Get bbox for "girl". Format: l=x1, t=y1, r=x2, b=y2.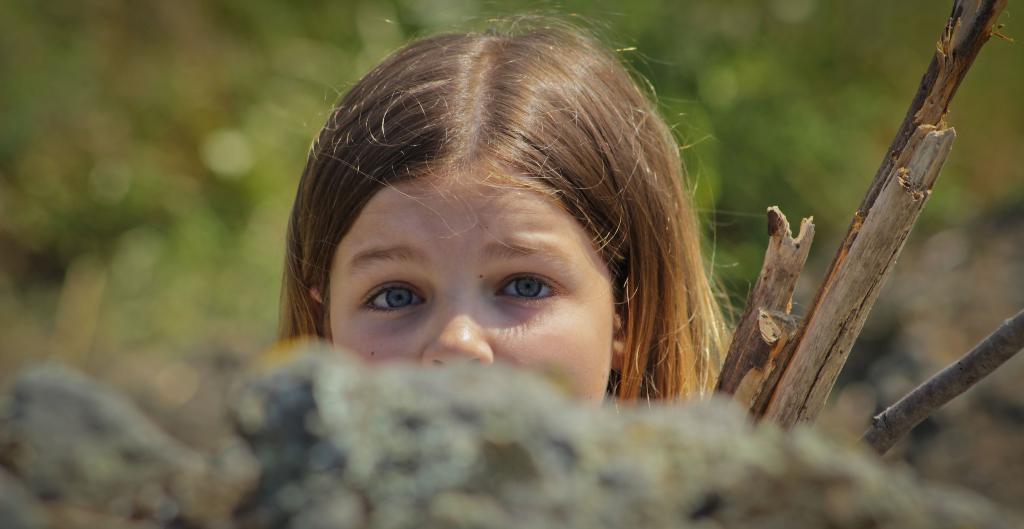
l=276, t=8, r=751, b=405.
